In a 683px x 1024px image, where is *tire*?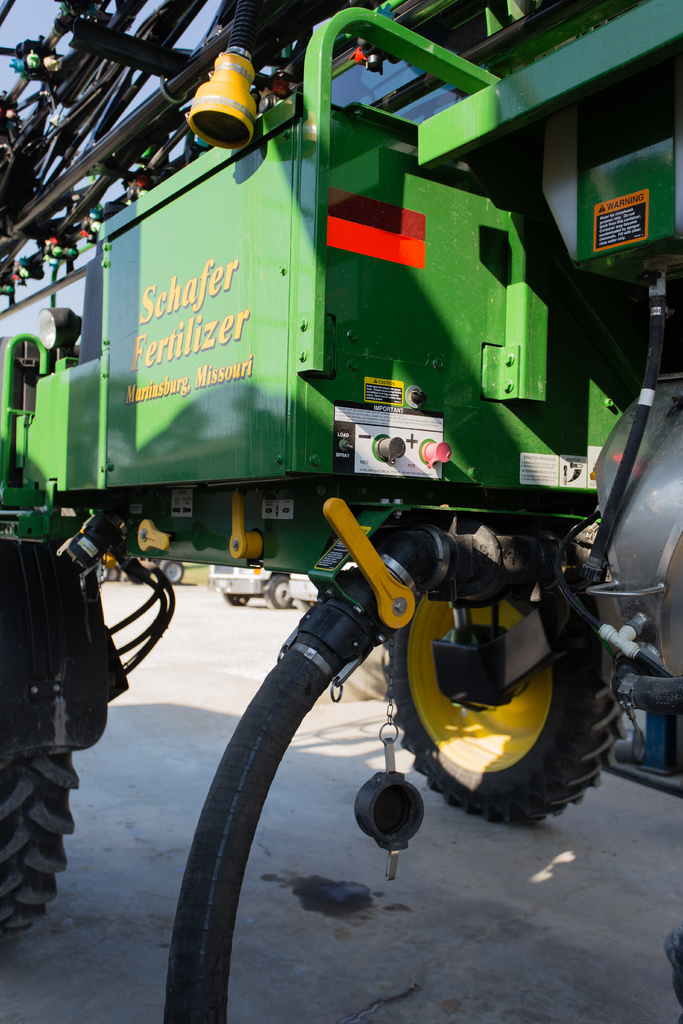
{"x1": 222, "y1": 593, "x2": 249, "y2": 607}.
